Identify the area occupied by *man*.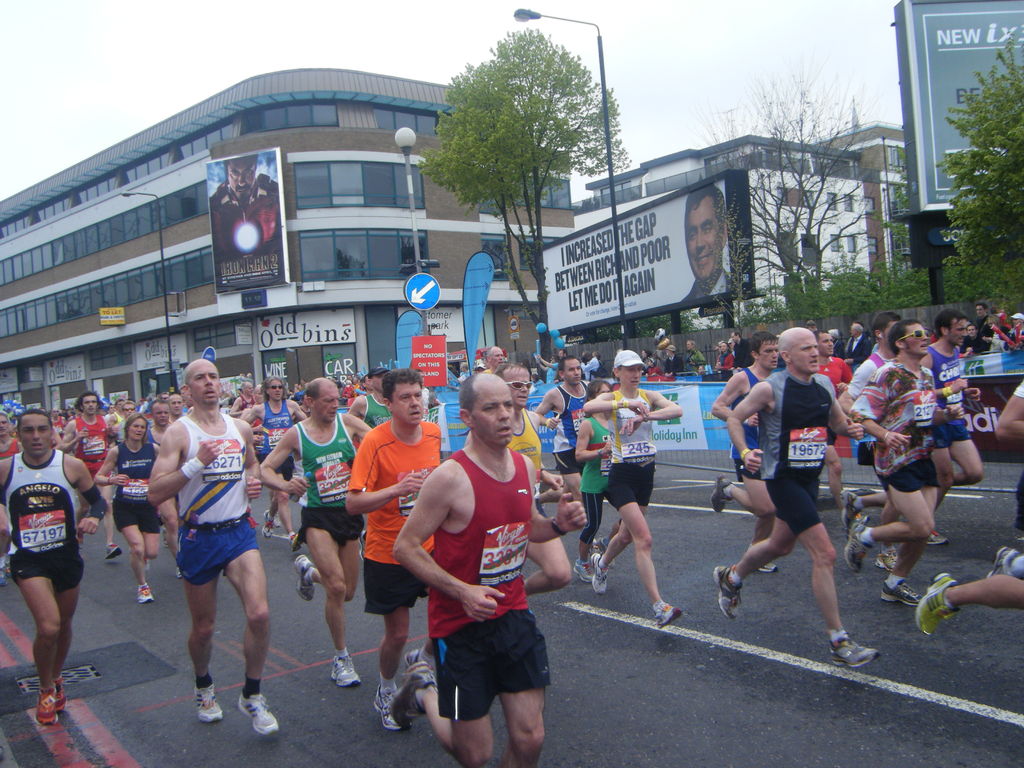
Area: left=916, top=305, right=989, bottom=542.
